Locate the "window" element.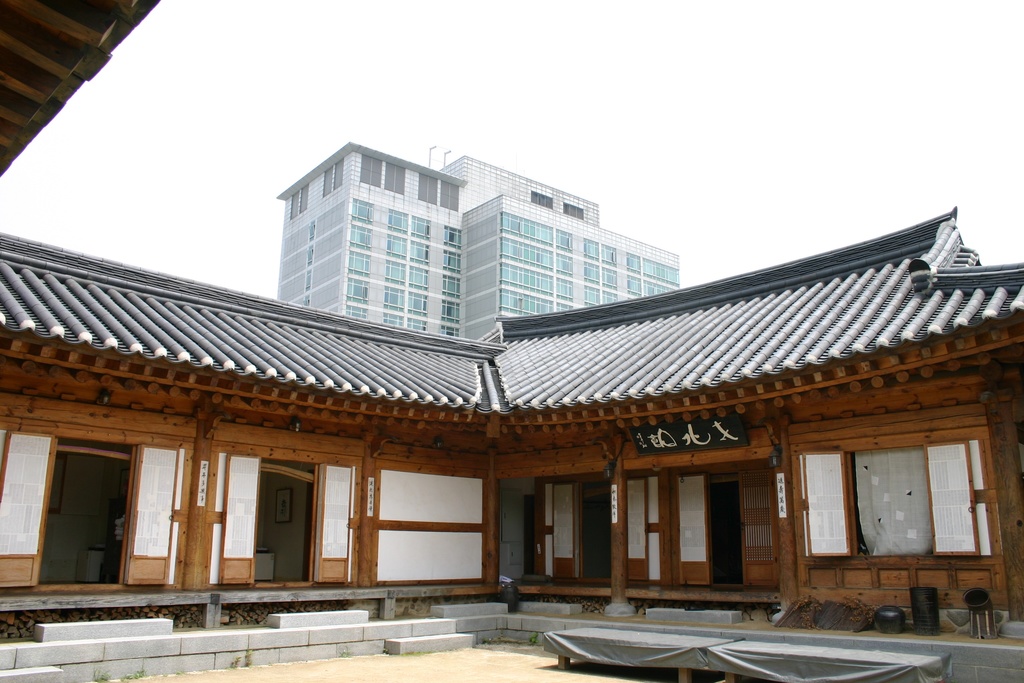
Element bbox: select_region(627, 251, 644, 276).
